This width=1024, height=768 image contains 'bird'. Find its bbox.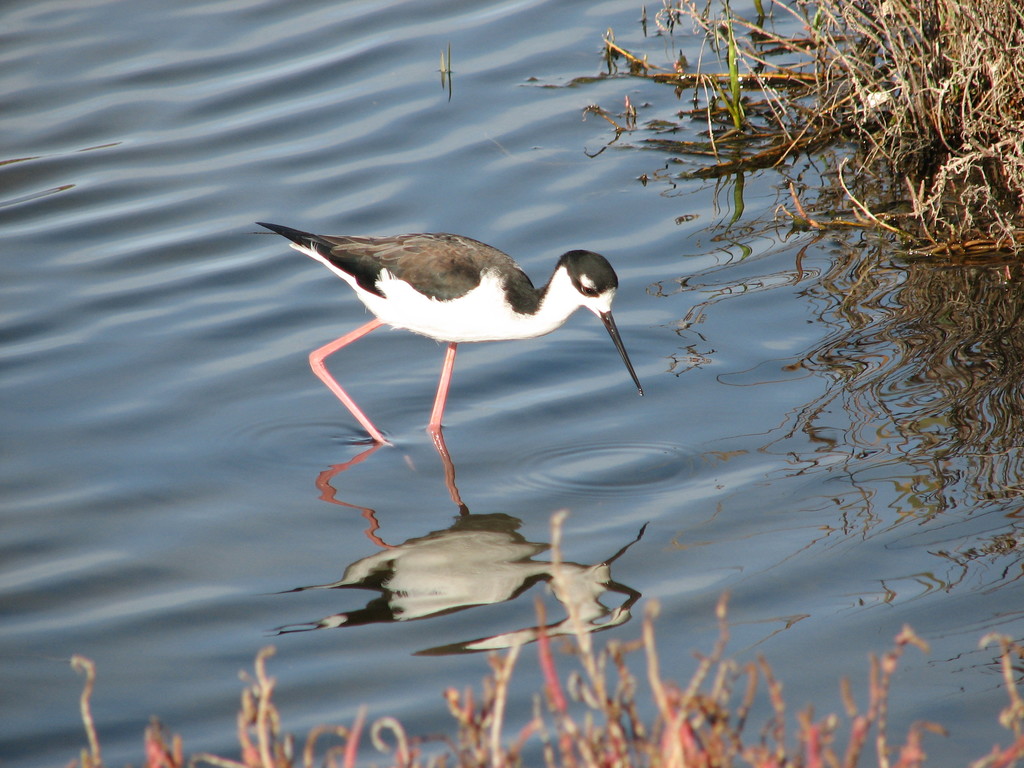
bbox(242, 207, 649, 483).
